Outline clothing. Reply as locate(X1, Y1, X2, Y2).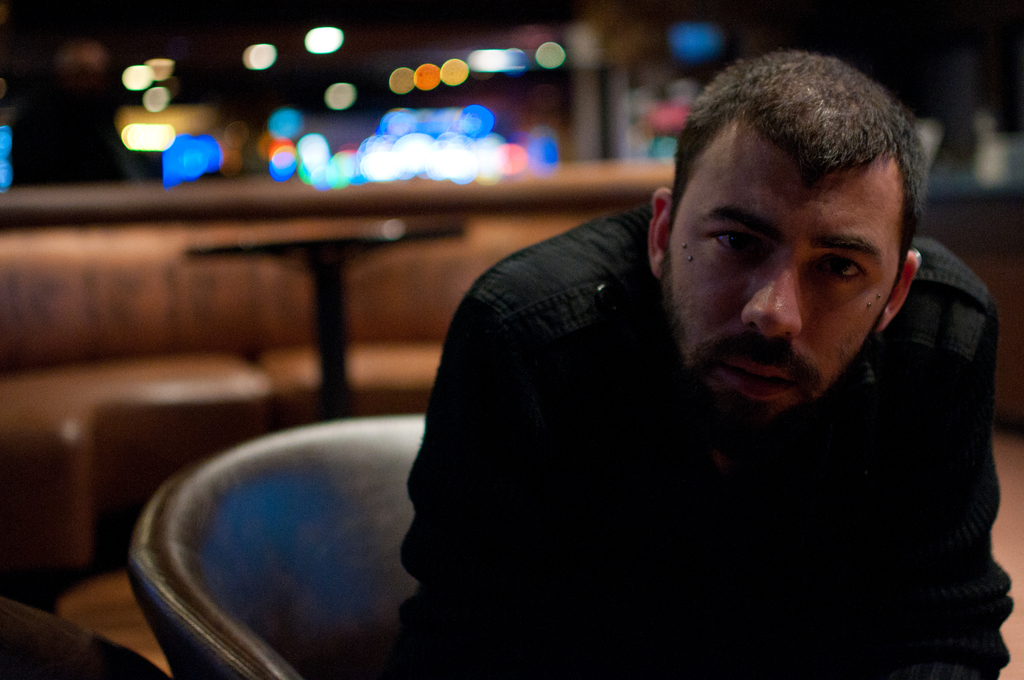
locate(392, 202, 1016, 679).
